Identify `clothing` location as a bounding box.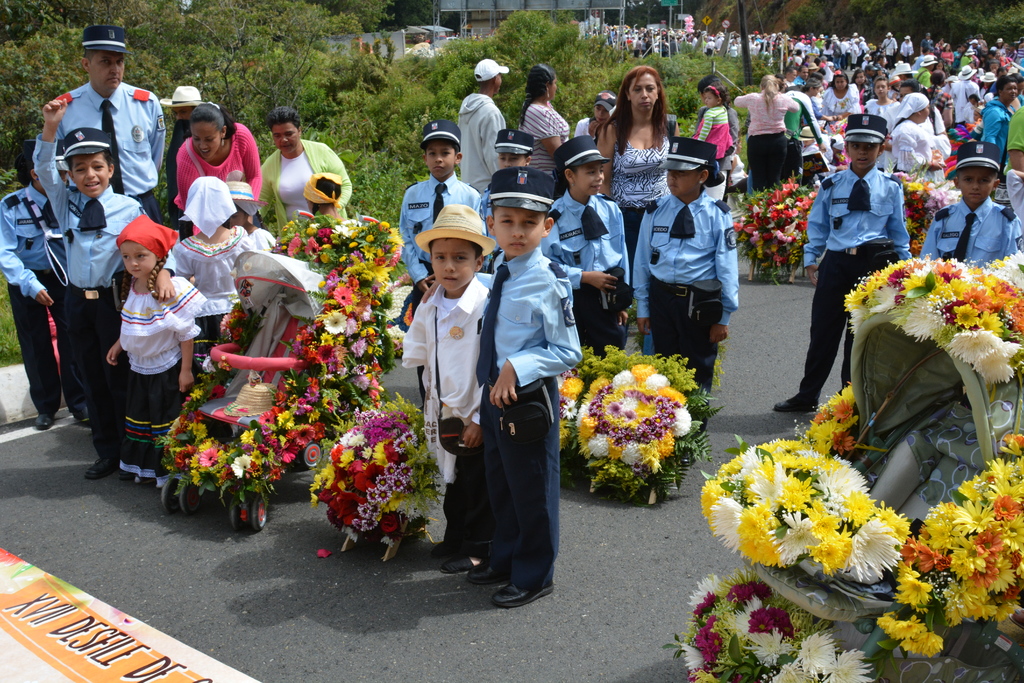
<bbox>800, 164, 910, 402</bbox>.
